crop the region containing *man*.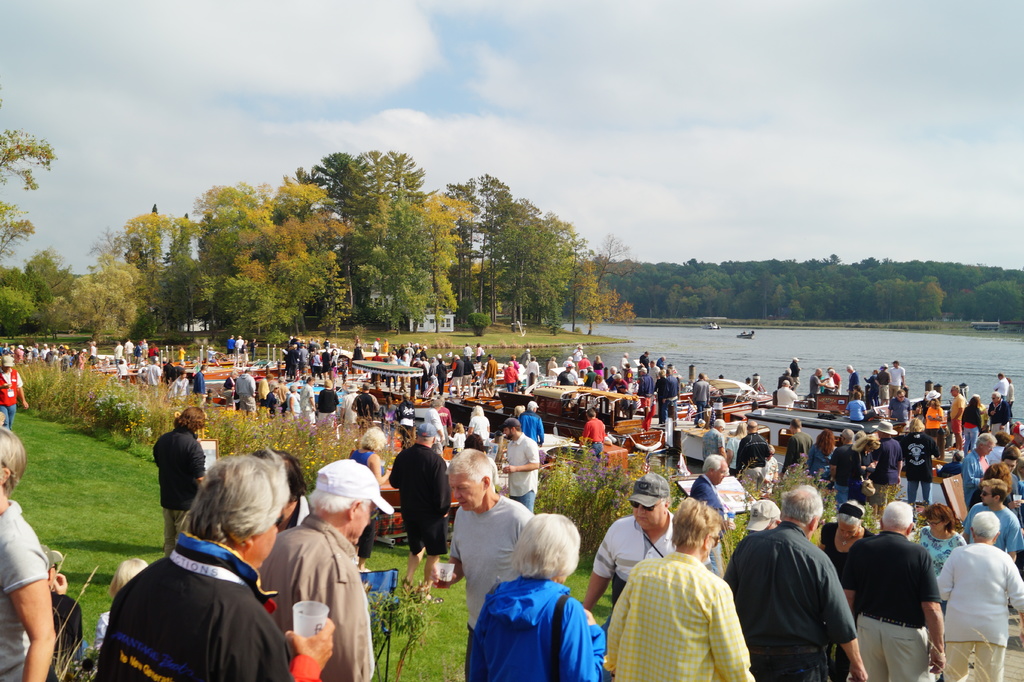
Crop region: 422:448:536:632.
